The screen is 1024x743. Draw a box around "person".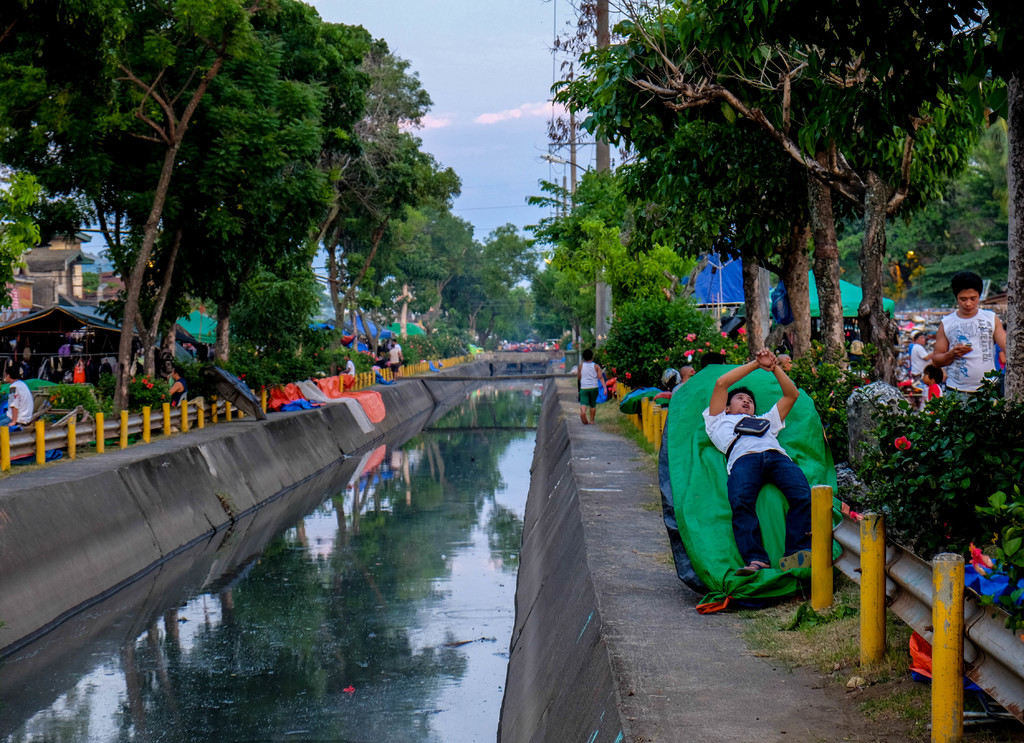
(x1=675, y1=352, x2=730, y2=386).
